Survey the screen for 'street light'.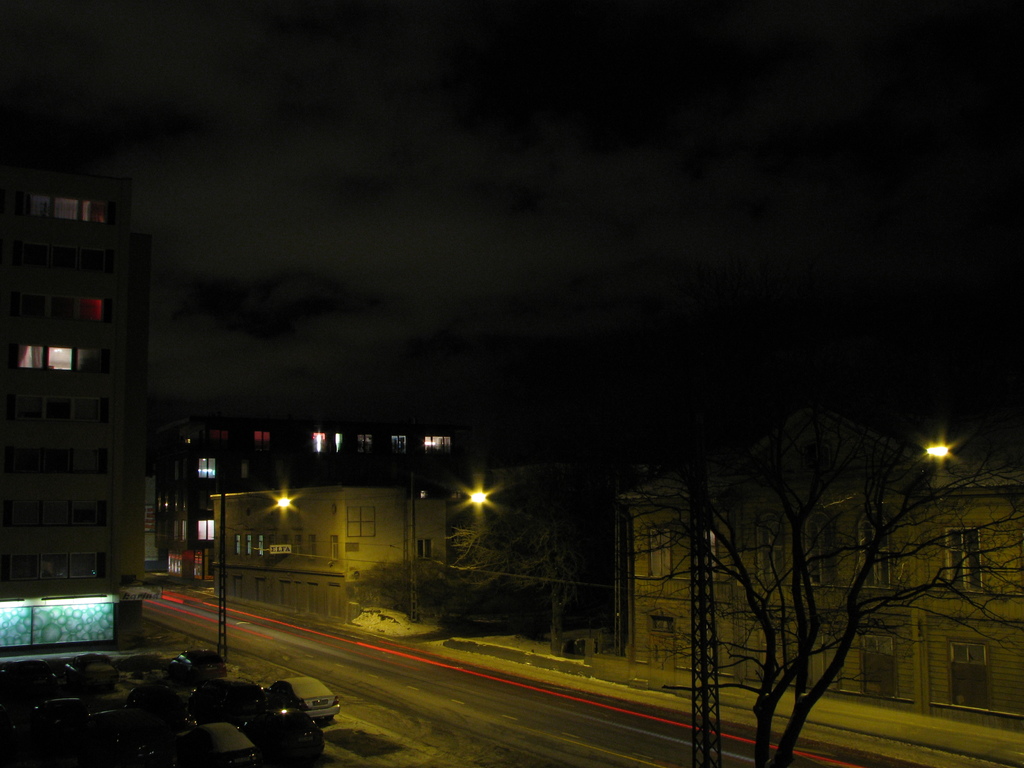
Survey found: 196/474/296/666.
